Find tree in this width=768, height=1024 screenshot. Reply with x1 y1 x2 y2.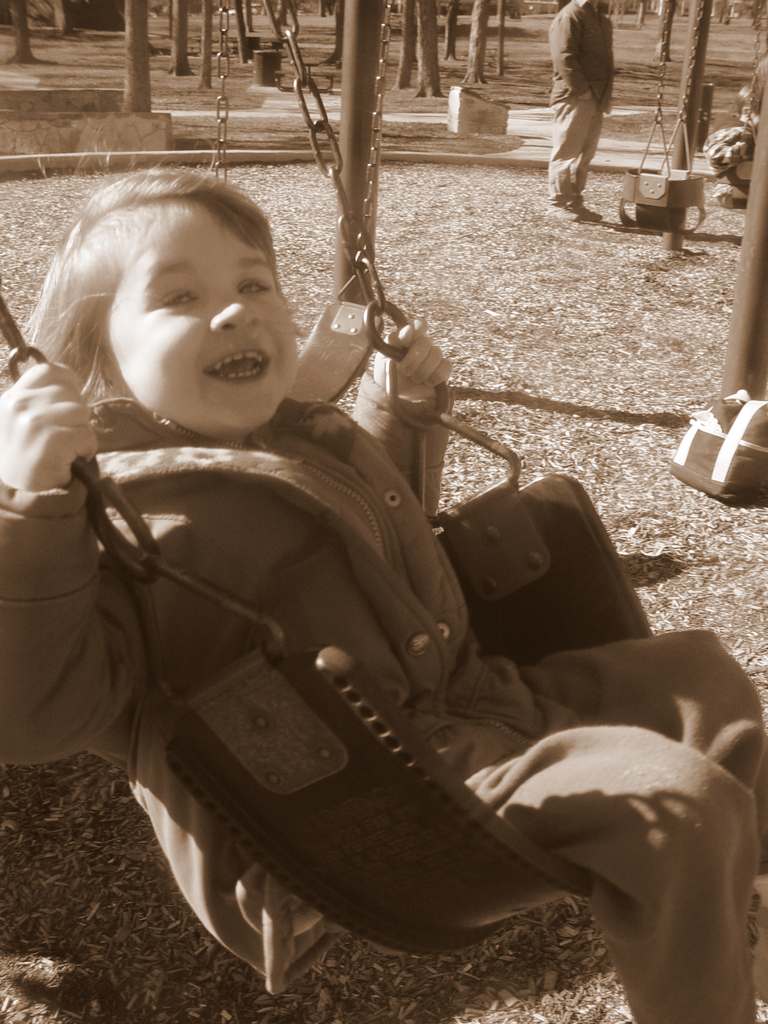
120 0 154 113.
